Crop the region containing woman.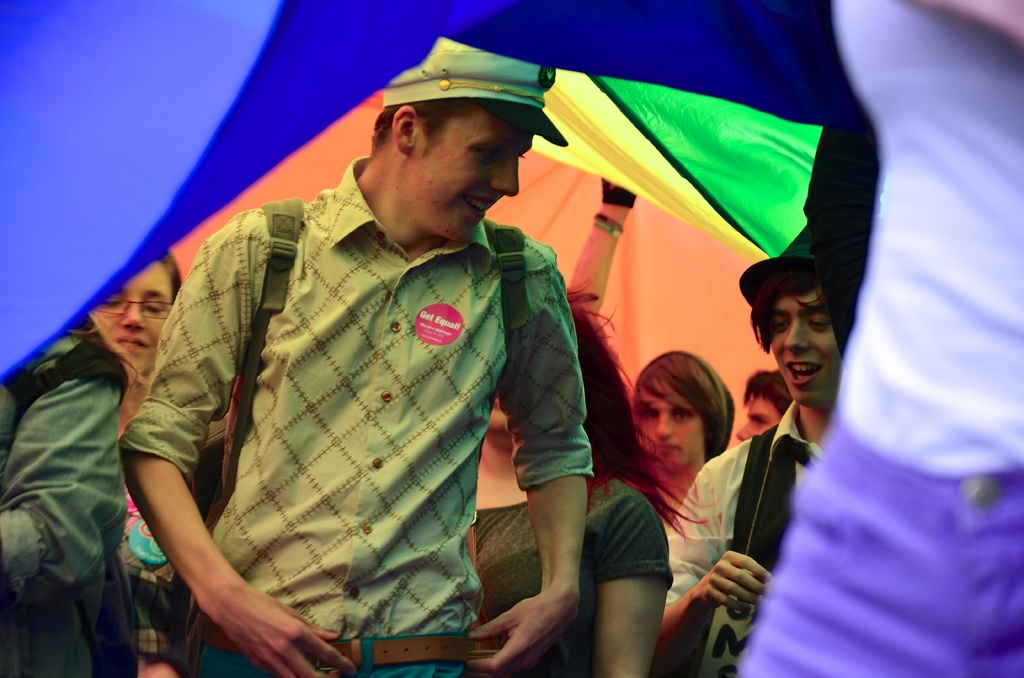
Crop region: <region>476, 284, 674, 677</region>.
